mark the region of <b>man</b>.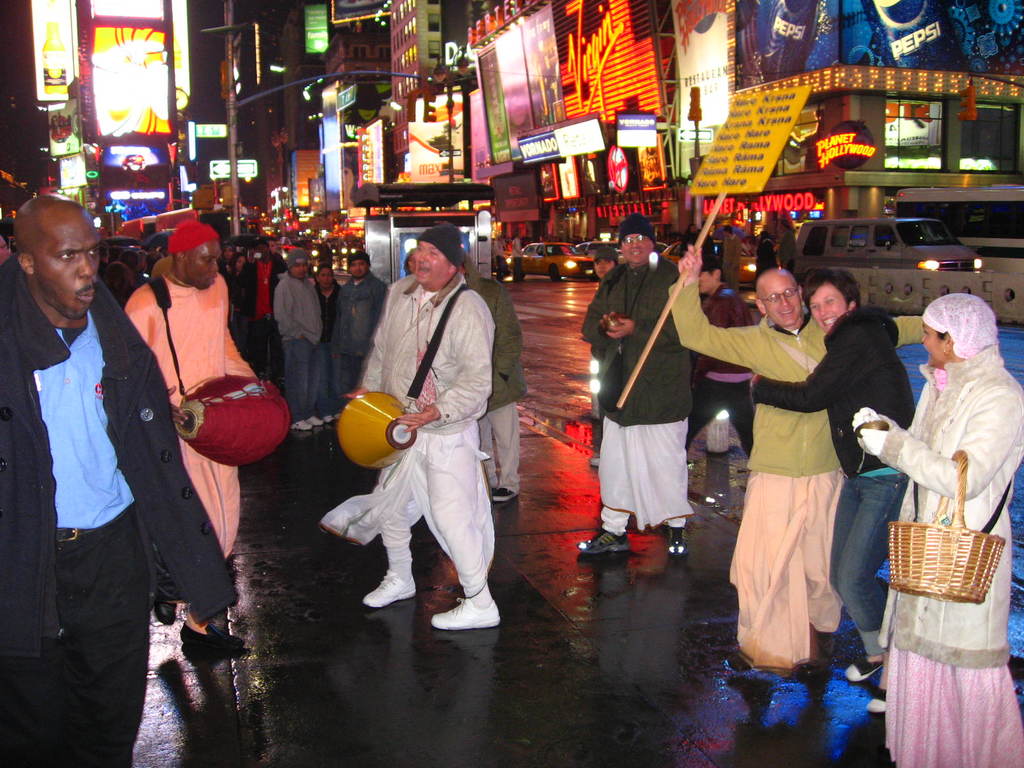
Region: l=272, t=246, r=334, b=437.
